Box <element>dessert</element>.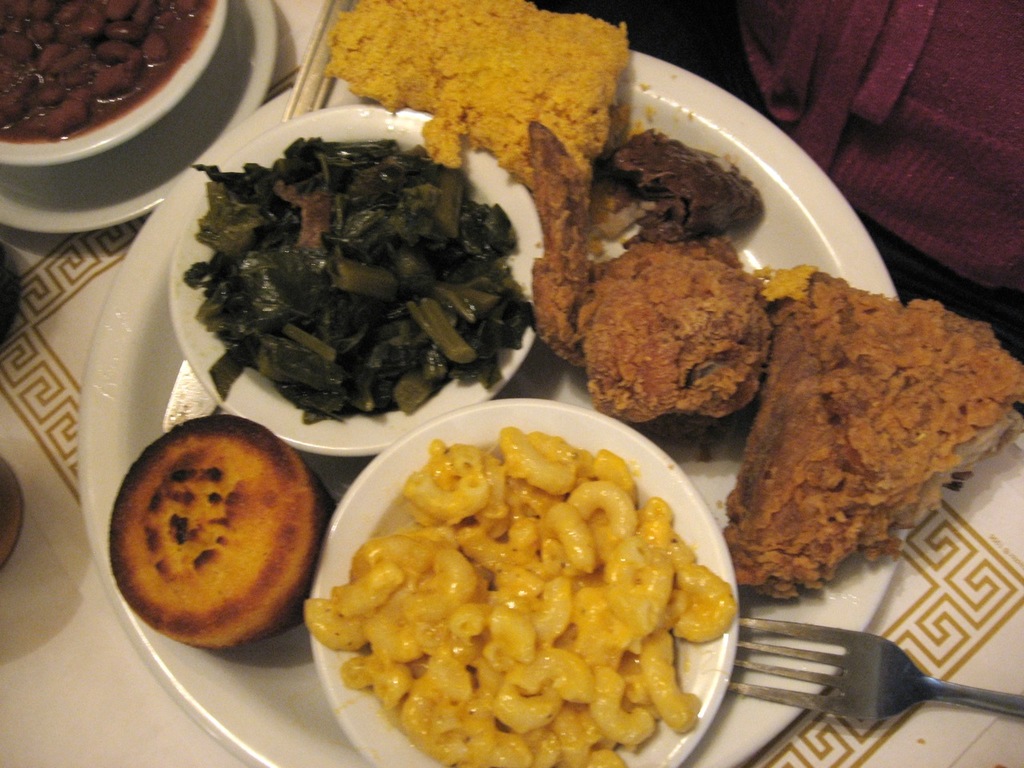
[182, 138, 536, 422].
